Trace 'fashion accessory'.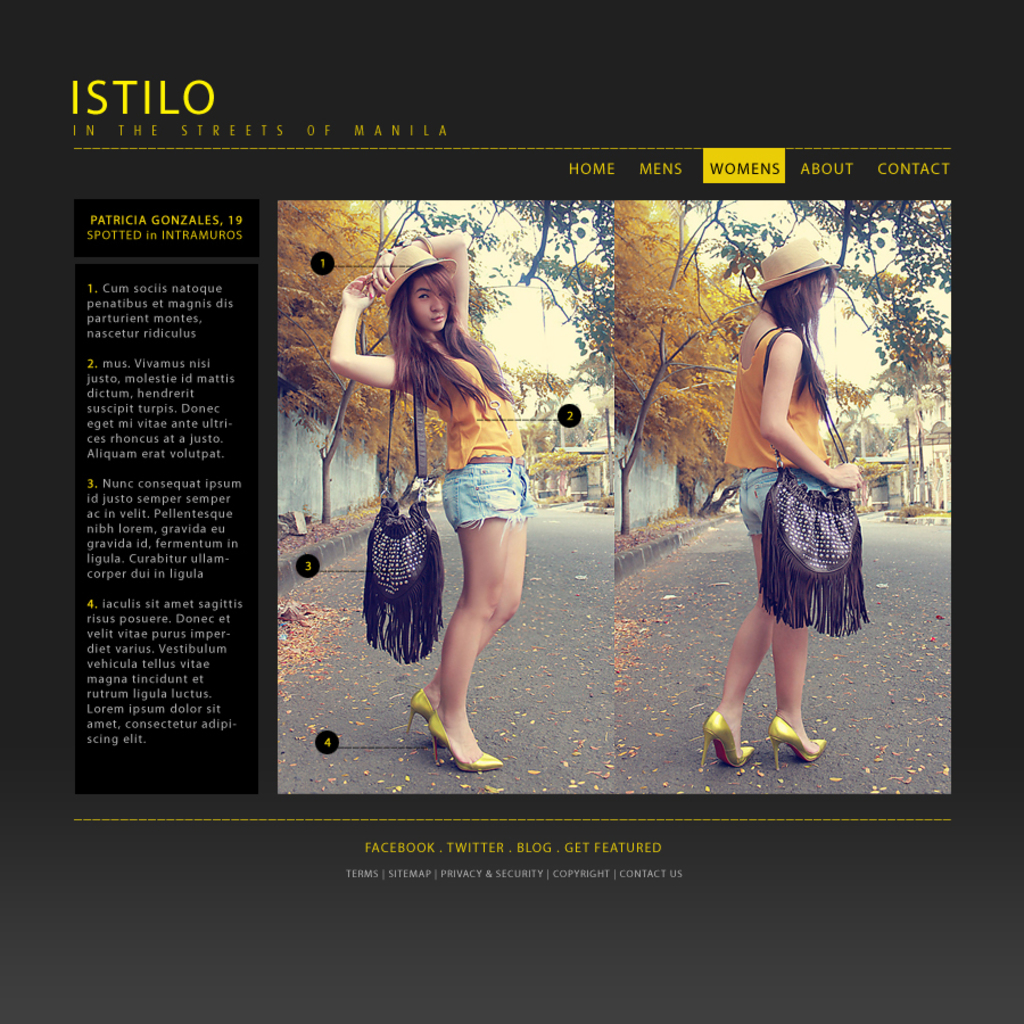
Traced to bbox(761, 328, 874, 642).
